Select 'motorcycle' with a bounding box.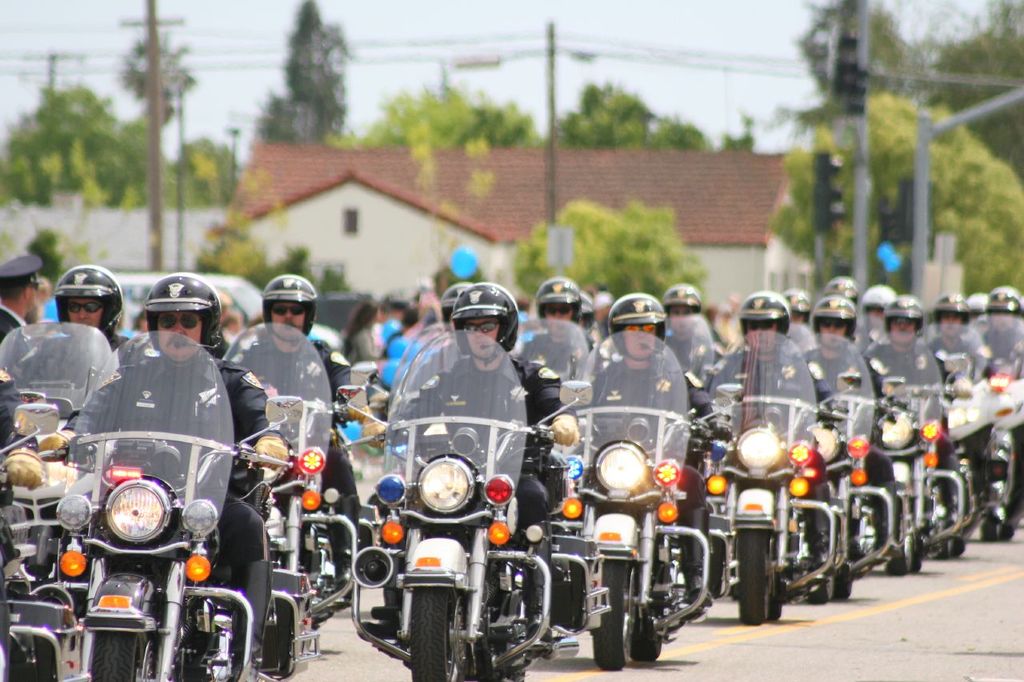
<box>40,333,292,675</box>.
